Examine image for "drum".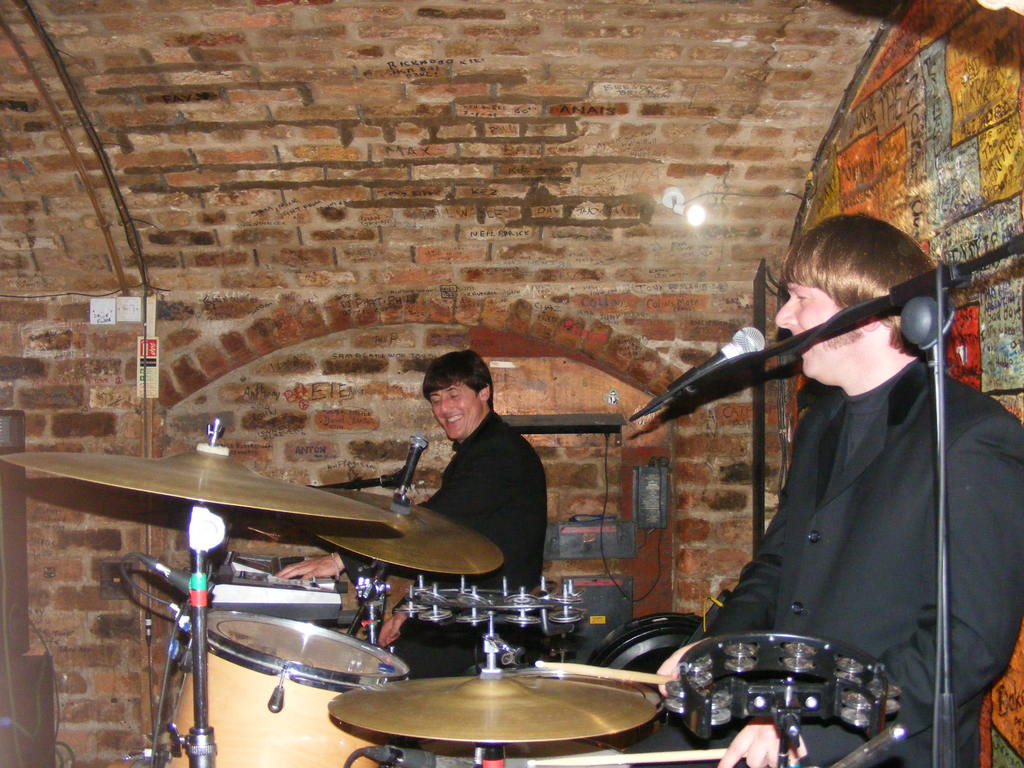
Examination result: (415, 739, 631, 767).
